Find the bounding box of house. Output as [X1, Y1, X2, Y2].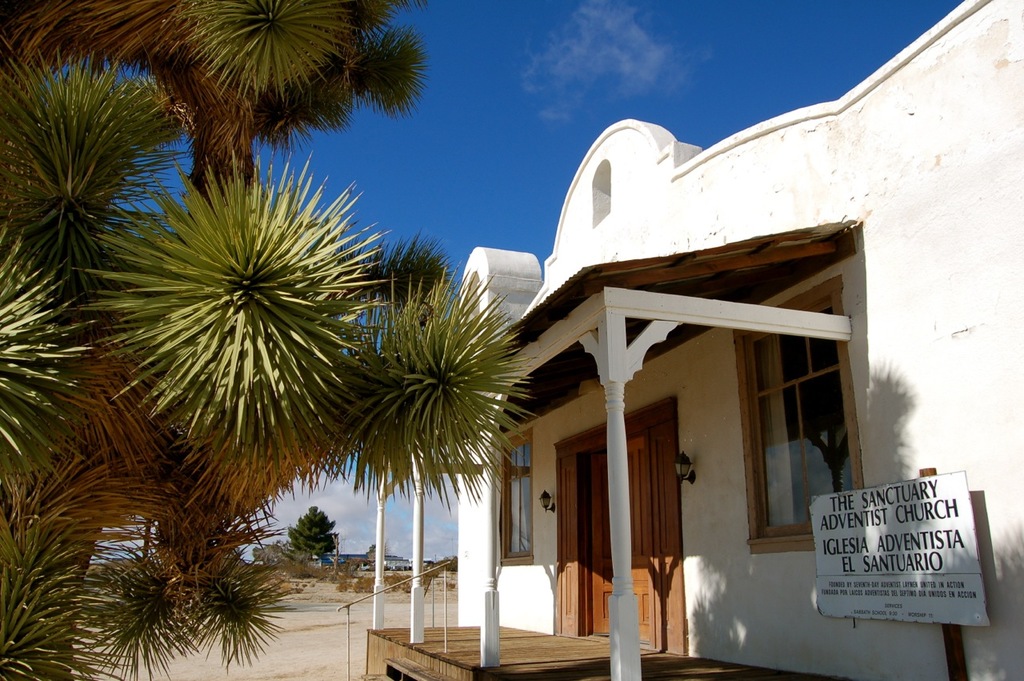
[339, 98, 1023, 680].
